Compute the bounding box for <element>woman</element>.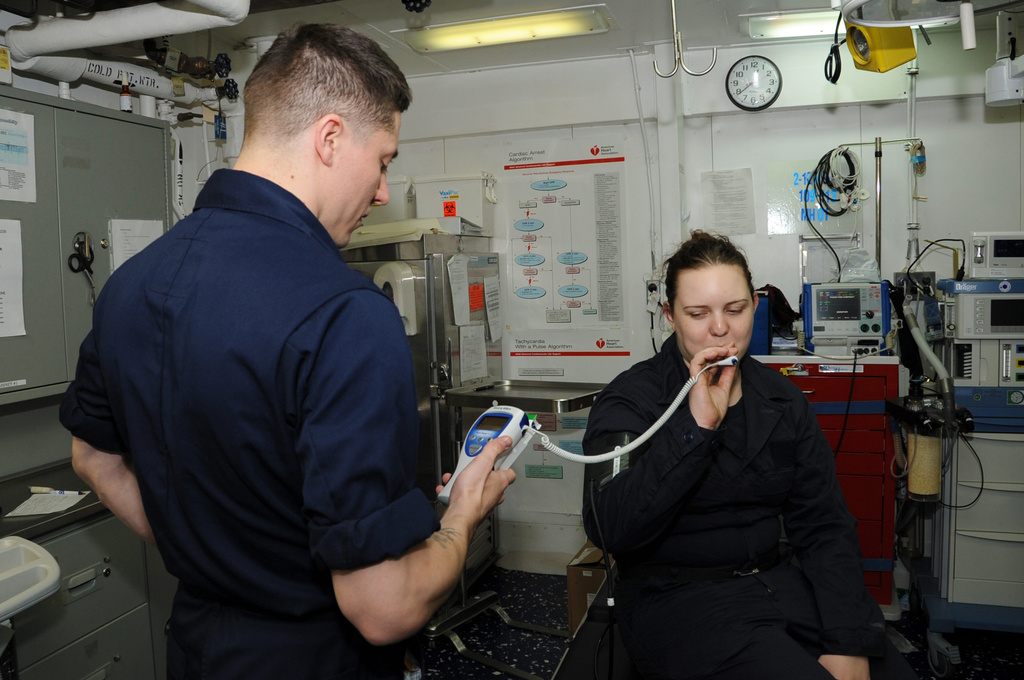
(574,223,881,679).
